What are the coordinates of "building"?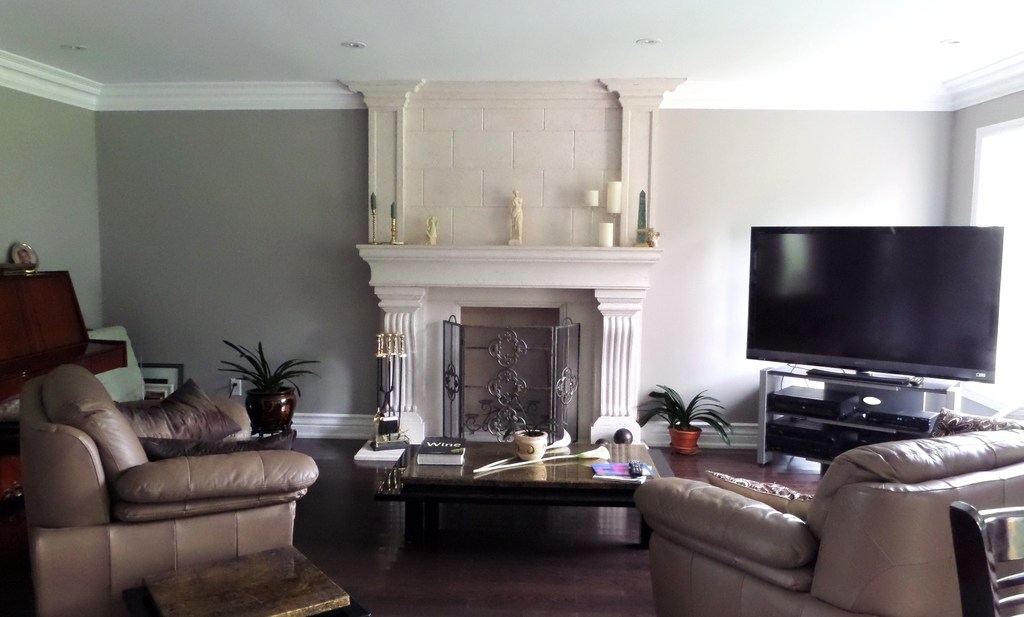
x1=0, y1=0, x2=1023, y2=616.
